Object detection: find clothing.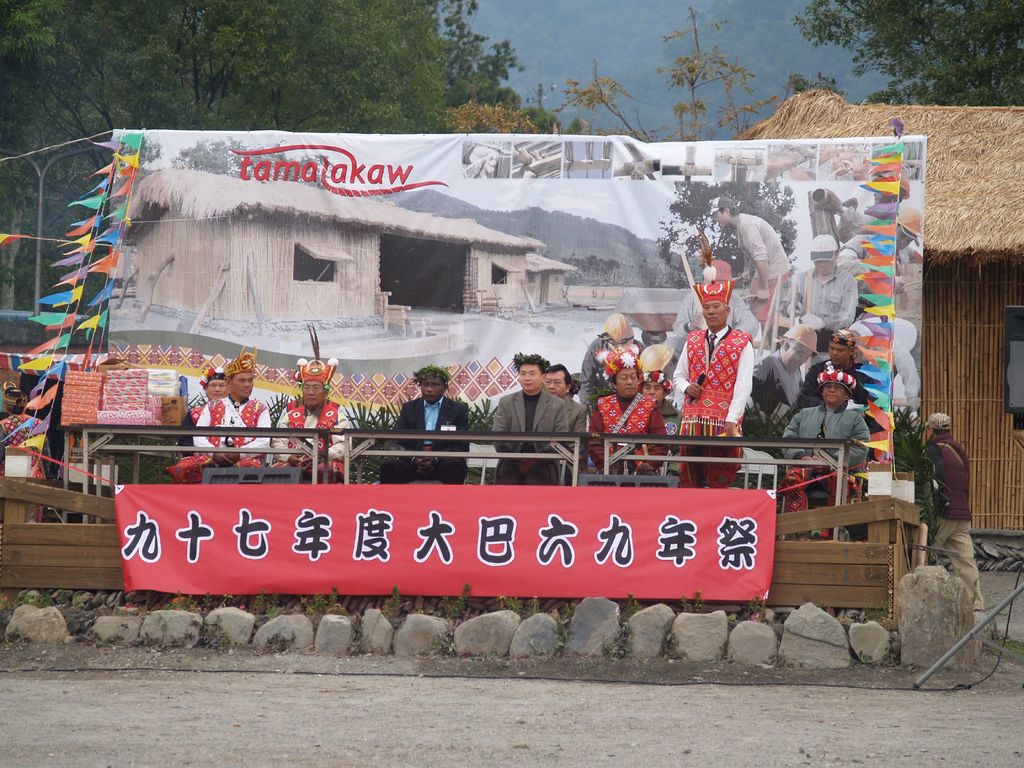
(382, 390, 472, 484).
